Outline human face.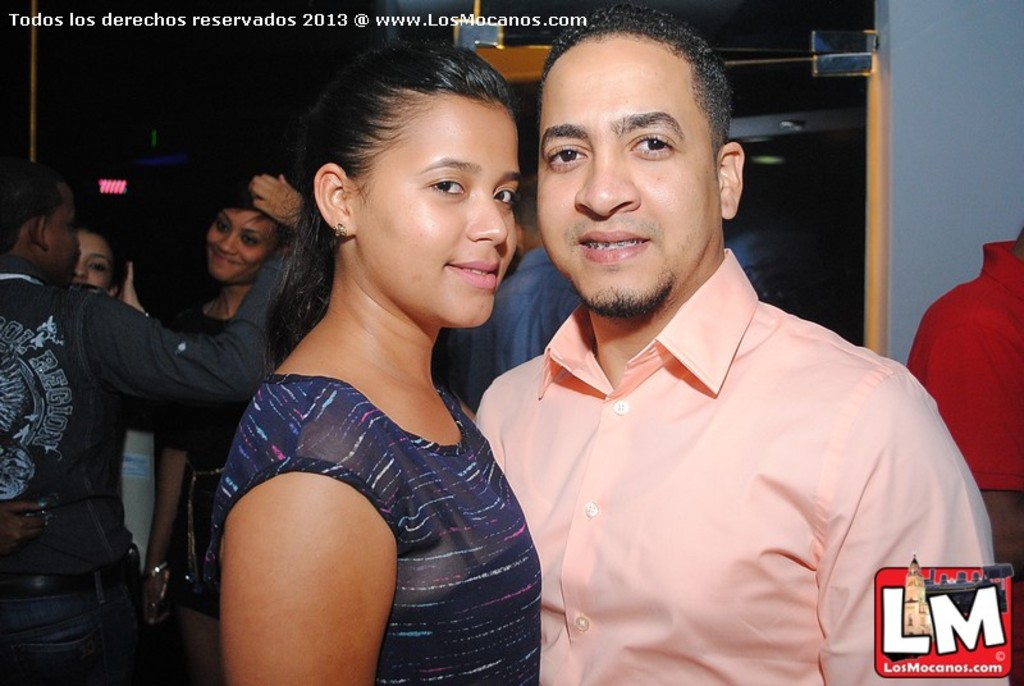
Outline: bbox=[73, 230, 115, 283].
